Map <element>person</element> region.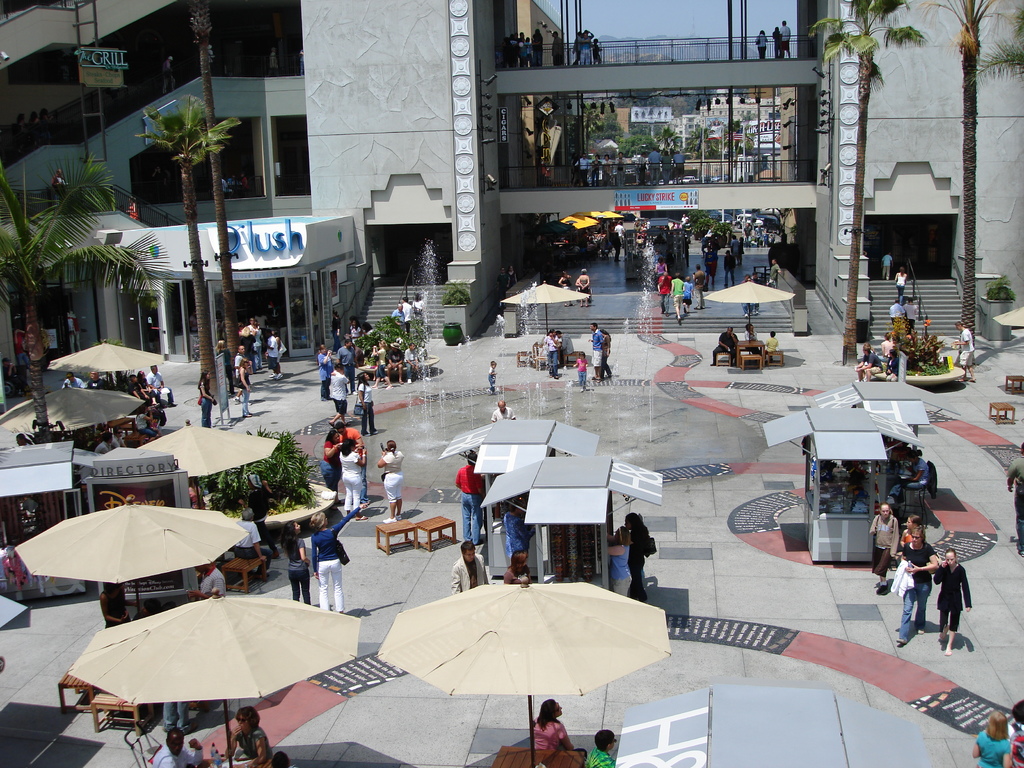
Mapped to bbox=(779, 16, 794, 60).
